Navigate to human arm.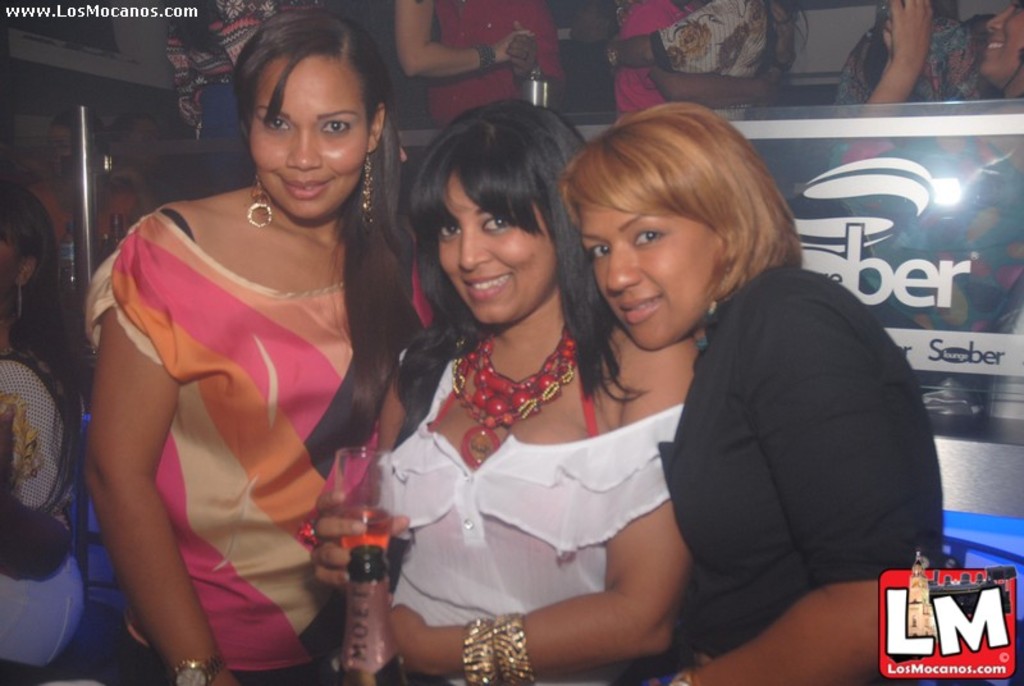
Navigation target: pyautogui.locateOnScreen(305, 378, 420, 600).
